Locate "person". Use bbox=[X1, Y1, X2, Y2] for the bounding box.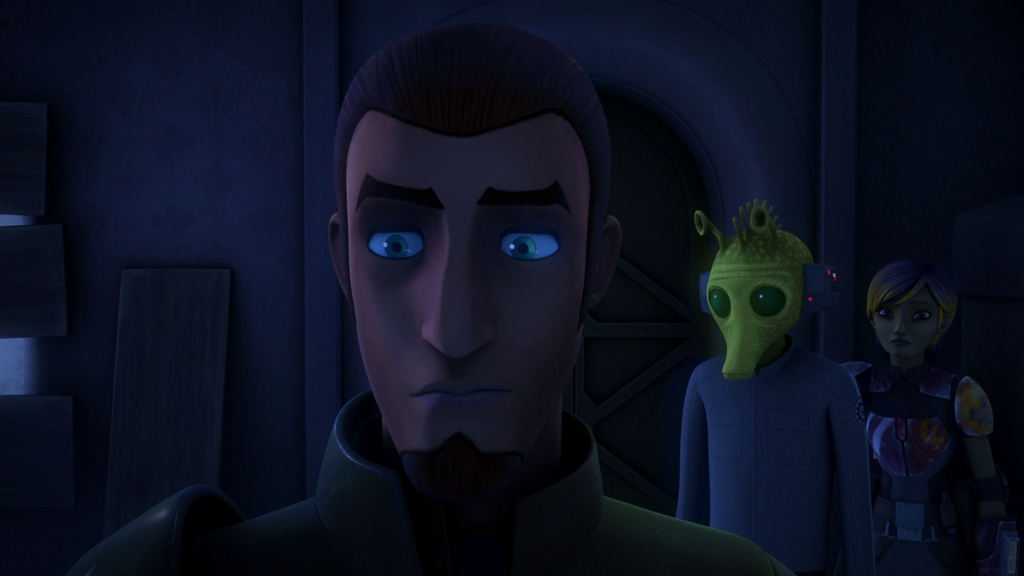
bbox=[835, 264, 1009, 575].
